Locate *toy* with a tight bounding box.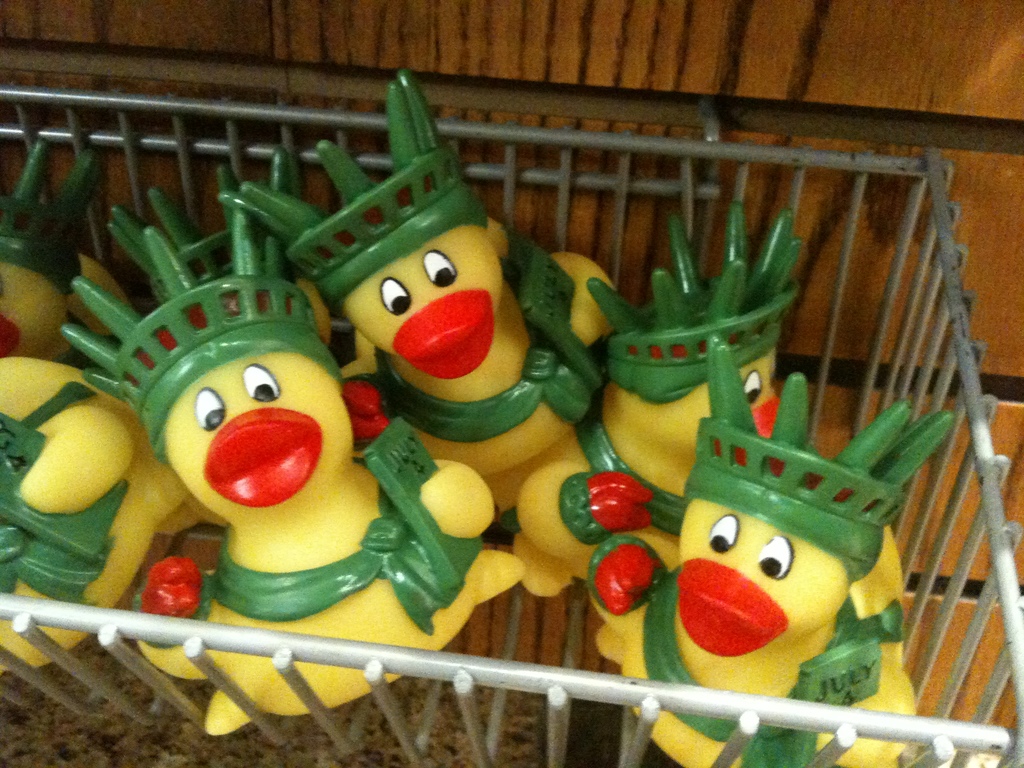
0 359 178 695.
